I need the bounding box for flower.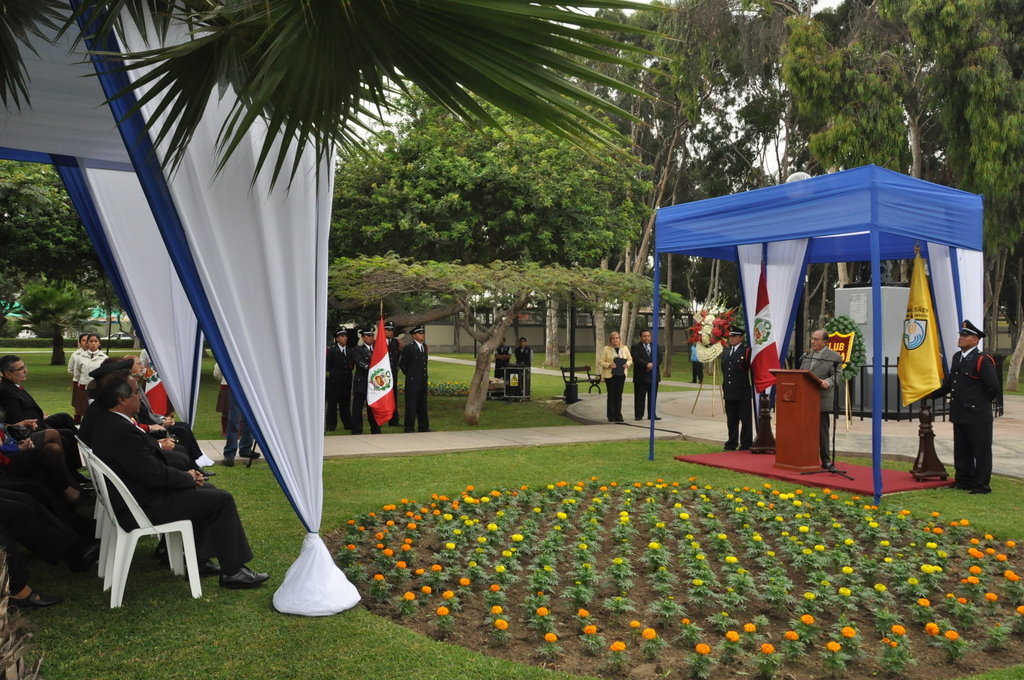
Here it is: 984 531 998 544.
